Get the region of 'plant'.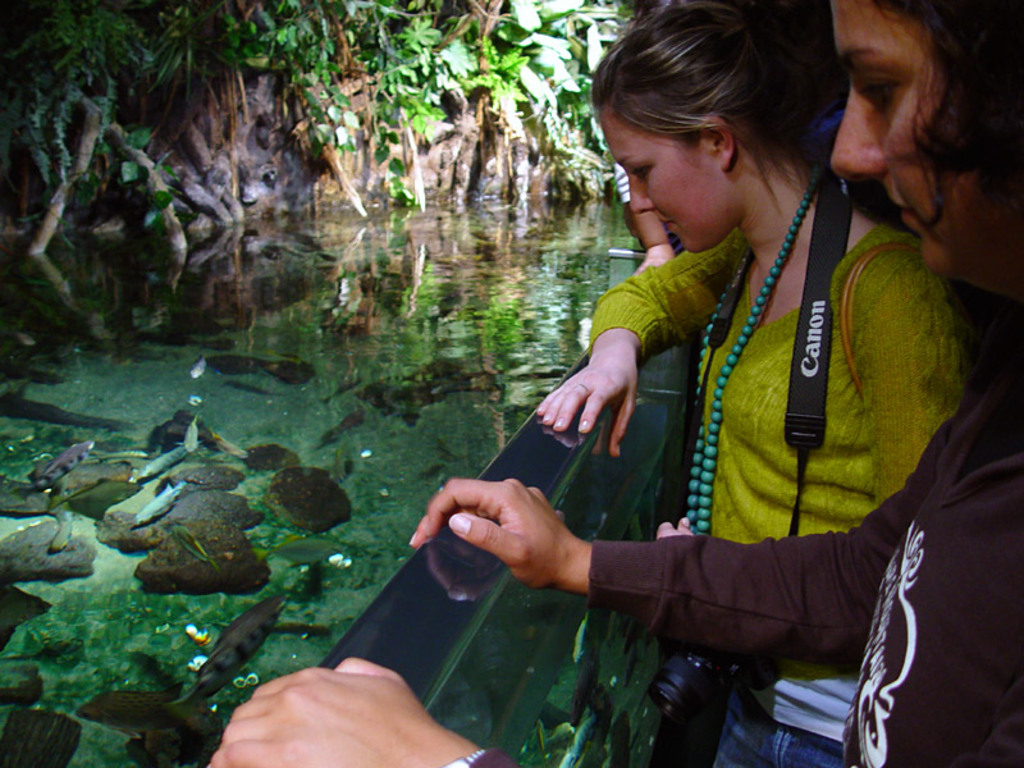
box=[0, 0, 215, 247].
